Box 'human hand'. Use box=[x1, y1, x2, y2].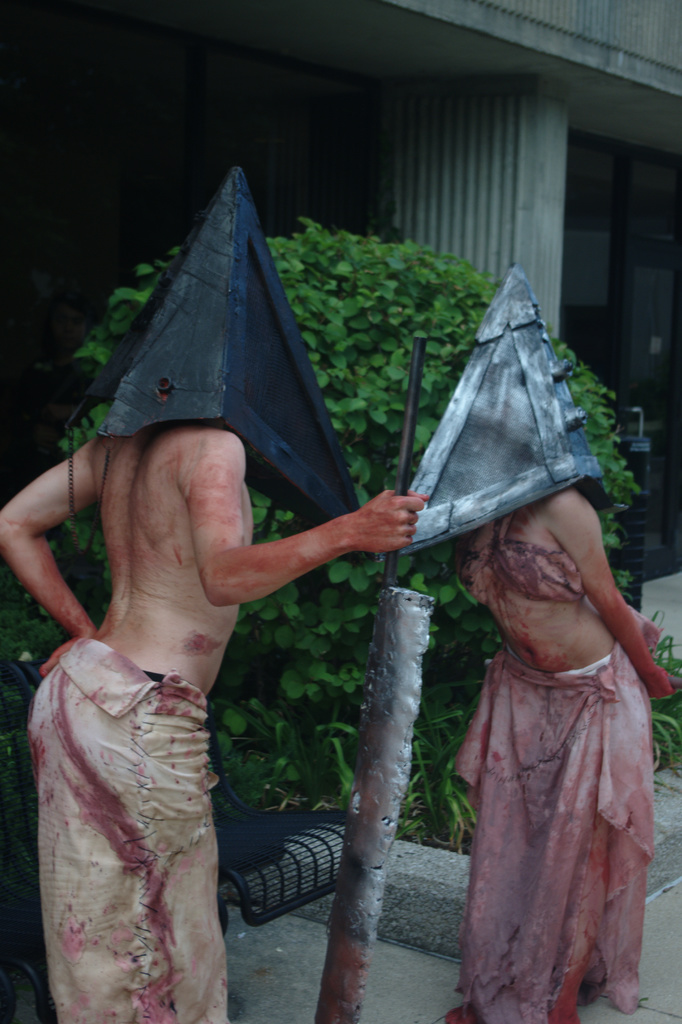
box=[337, 486, 441, 559].
